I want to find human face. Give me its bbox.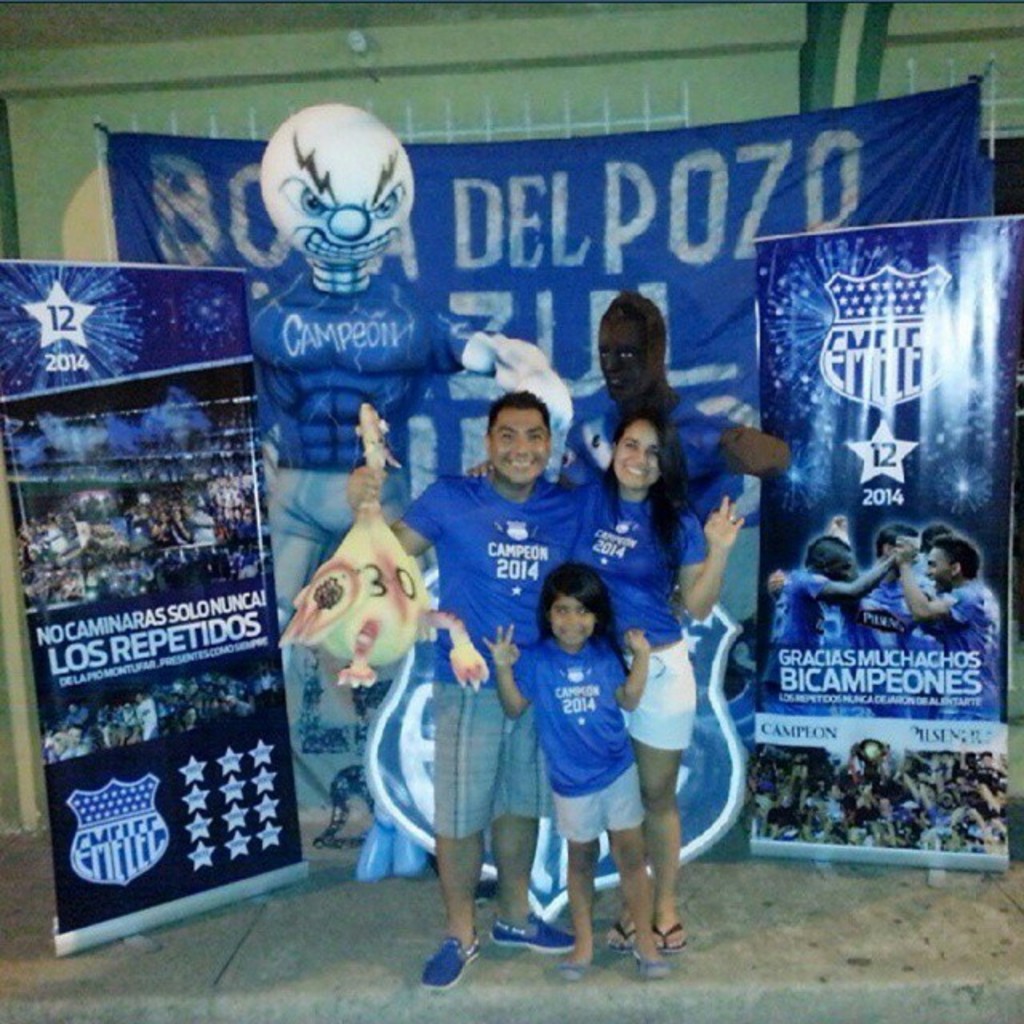
bbox=[827, 549, 853, 582].
